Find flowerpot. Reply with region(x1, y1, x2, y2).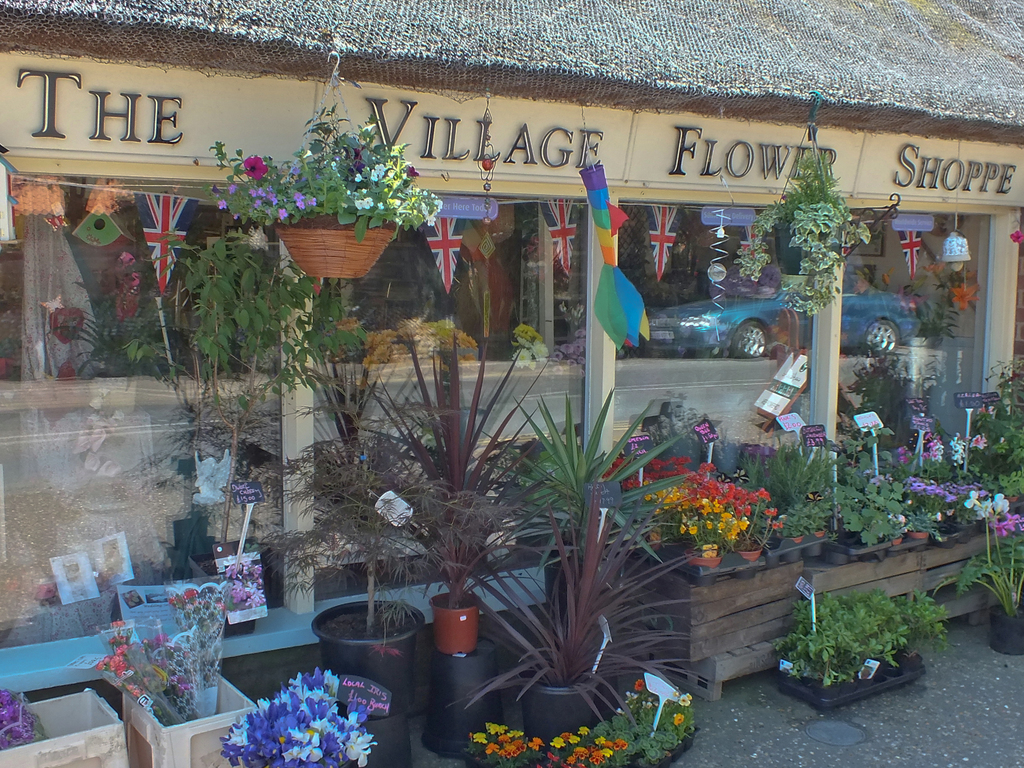
region(276, 212, 397, 278).
